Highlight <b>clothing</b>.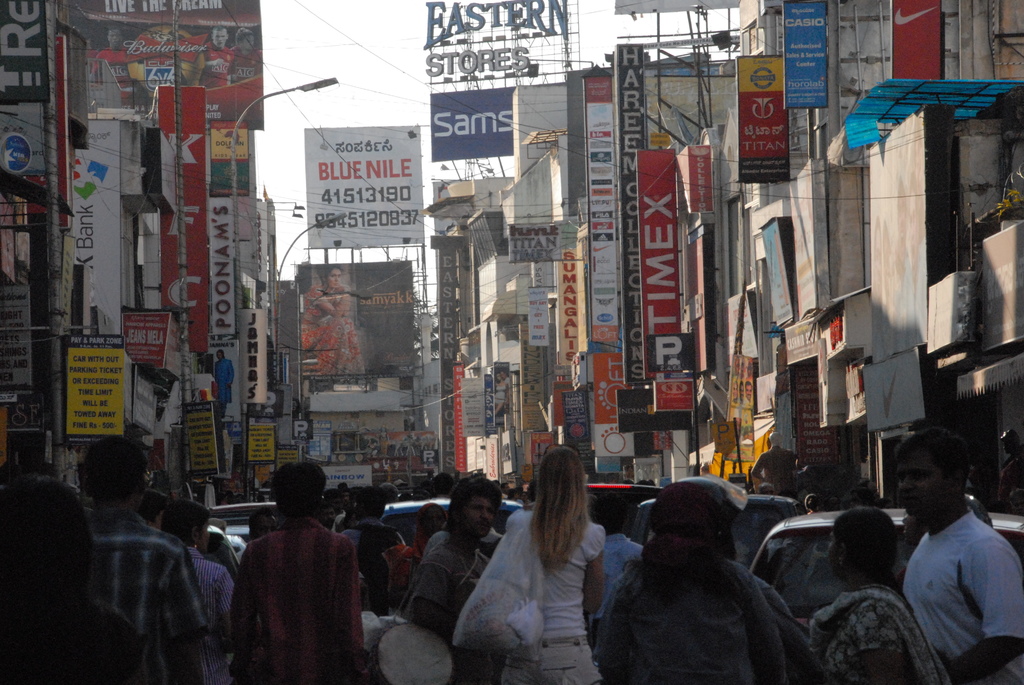
Highlighted region: l=323, t=290, r=367, b=376.
